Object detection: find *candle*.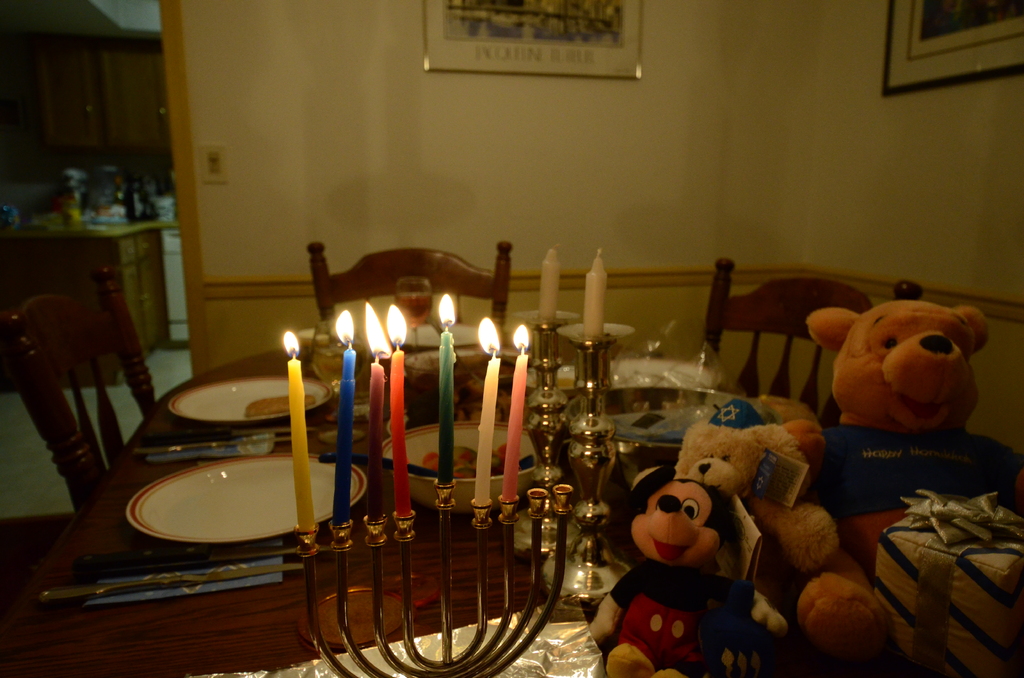
(x1=585, y1=252, x2=606, y2=339).
